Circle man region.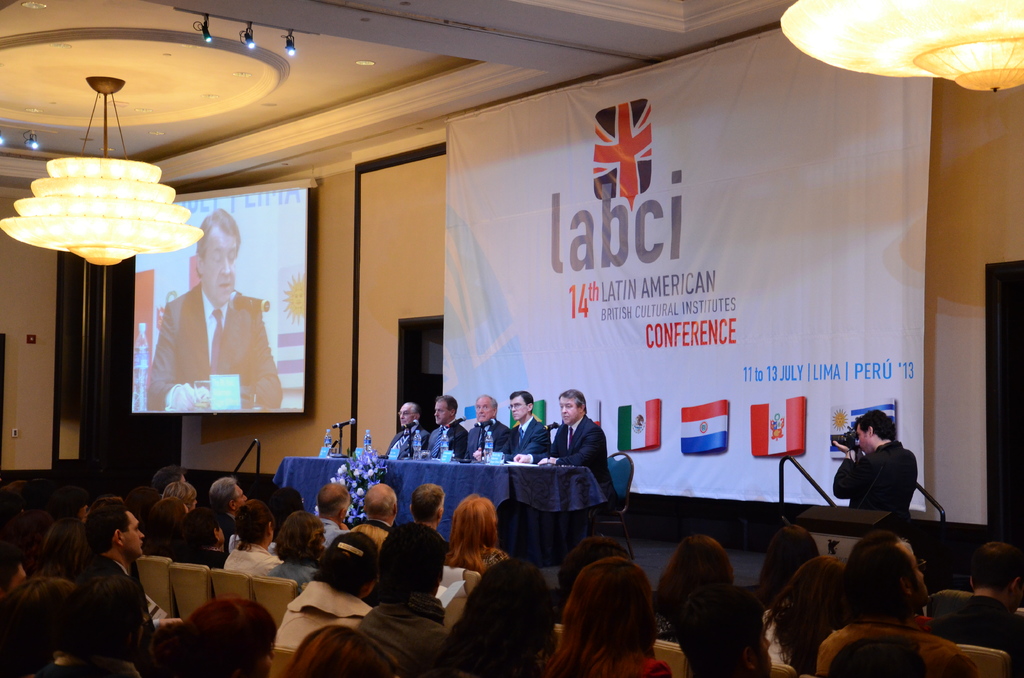
Region: [x1=321, y1=479, x2=353, y2=542].
